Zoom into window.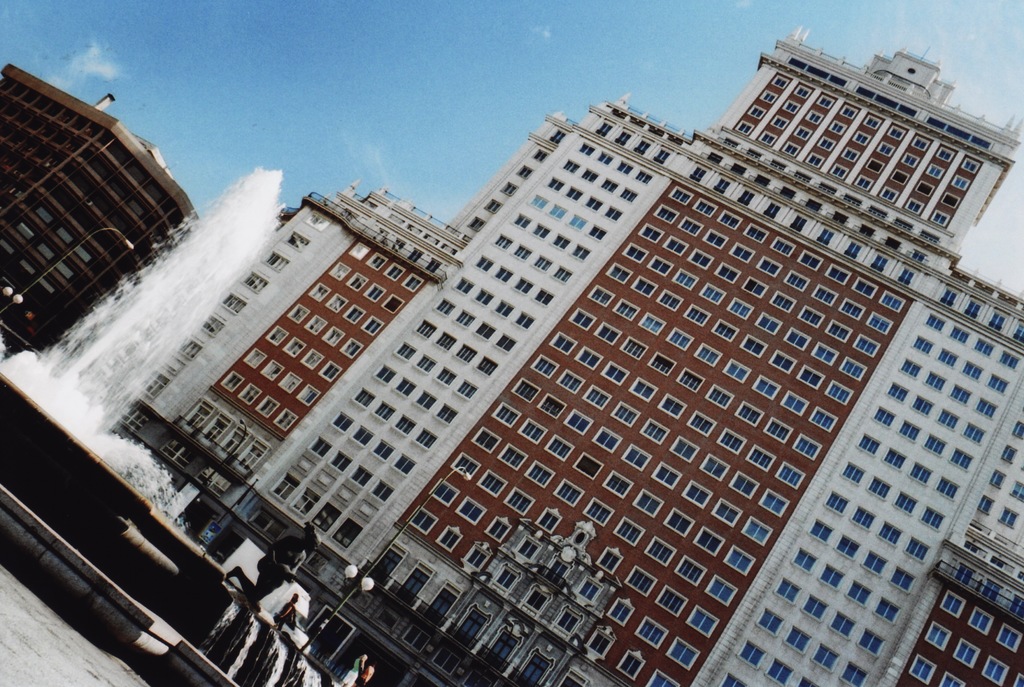
Zoom target: box=[551, 330, 575, 353].
